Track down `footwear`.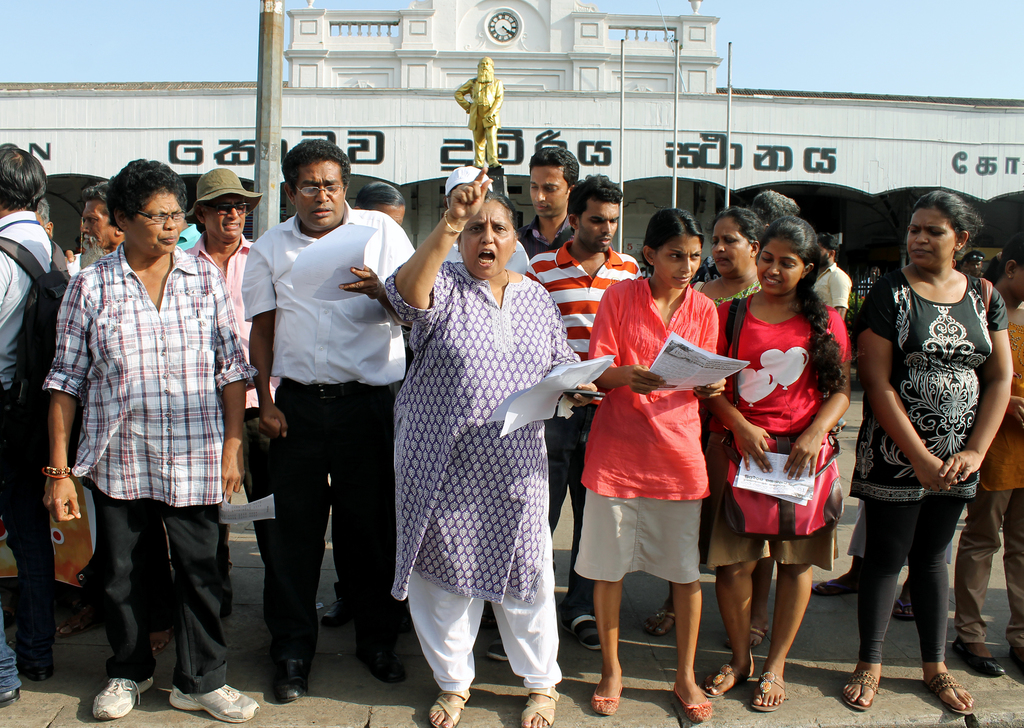
Tracked to (953, 642, 1008, 676).
